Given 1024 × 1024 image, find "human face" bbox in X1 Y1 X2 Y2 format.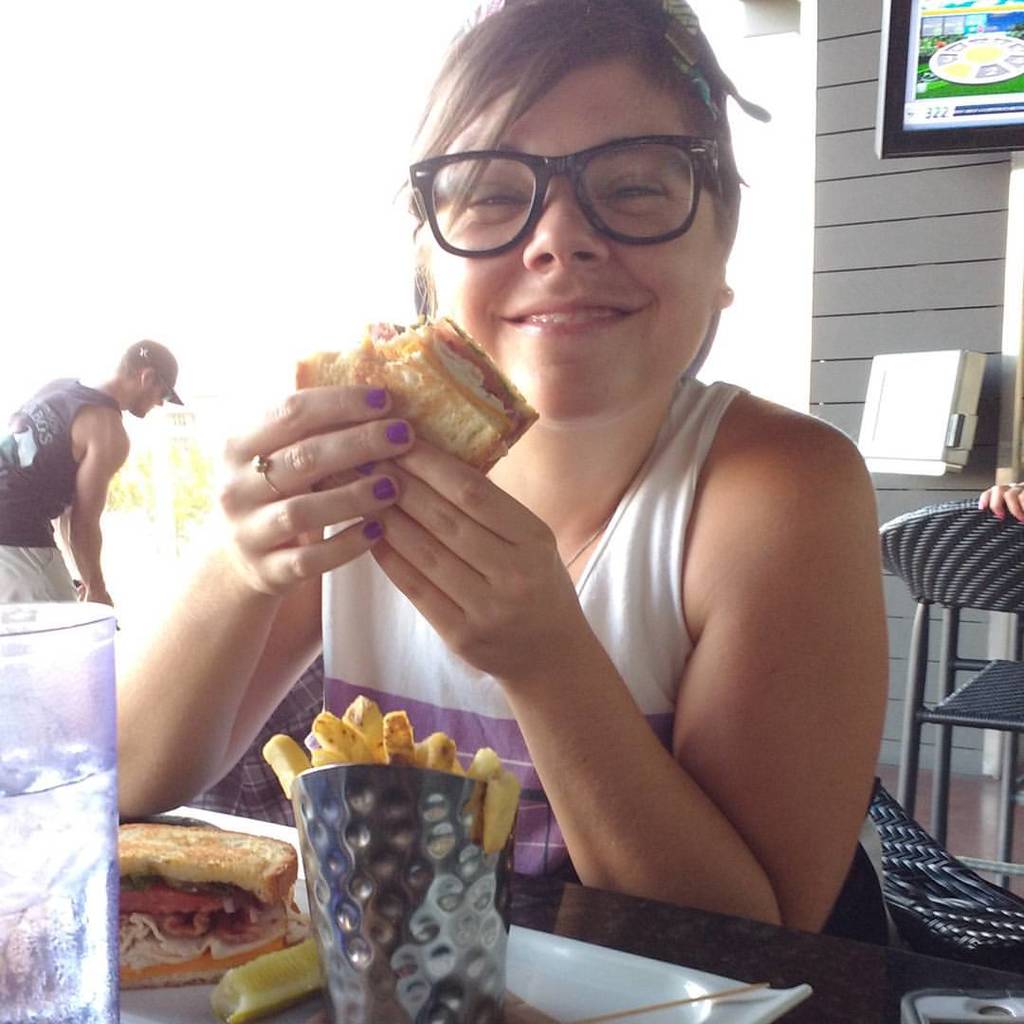
135 384 163 419.
